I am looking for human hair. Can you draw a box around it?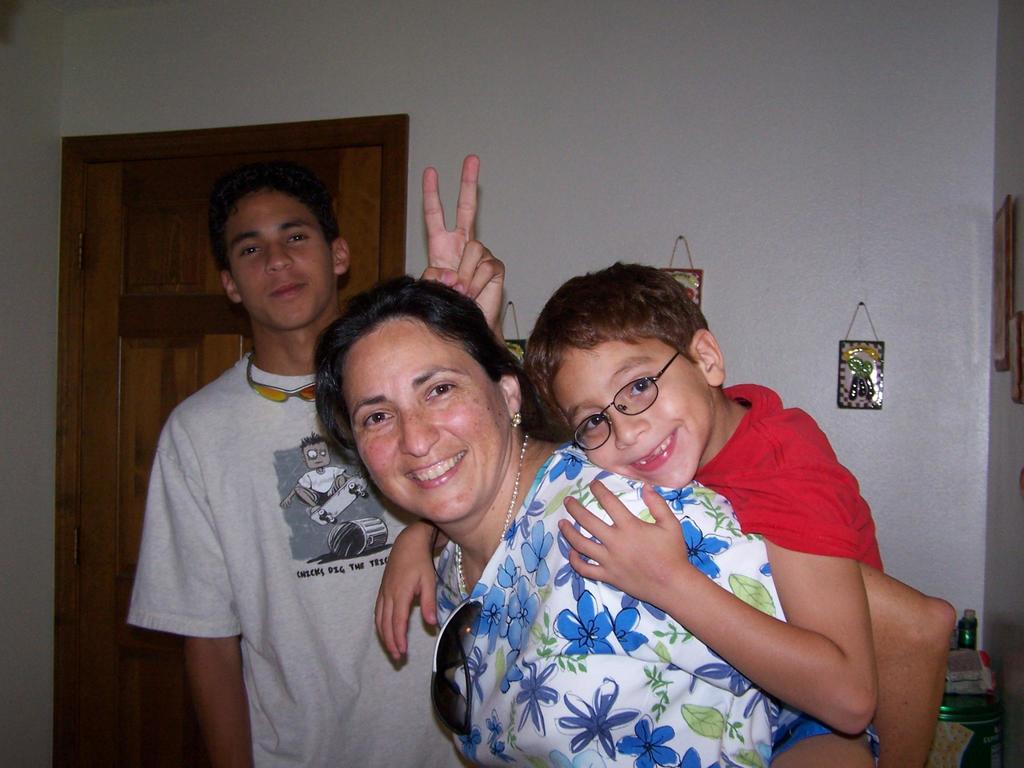
Sure, the bounding box is l=520, t=258, r=726, b=493.
